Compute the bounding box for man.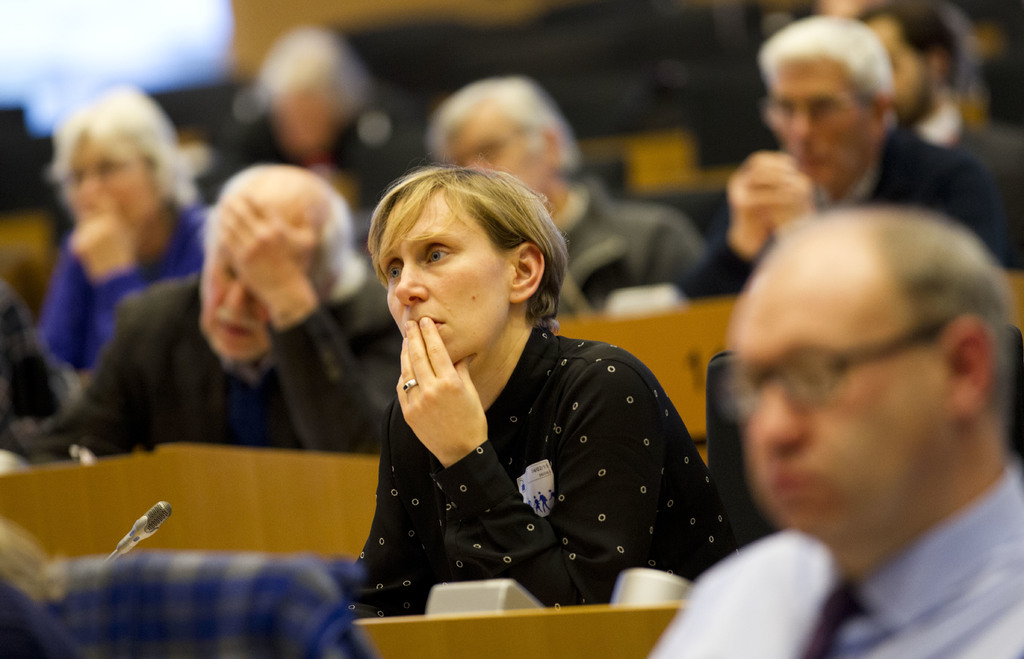
637,202,1023,658.
